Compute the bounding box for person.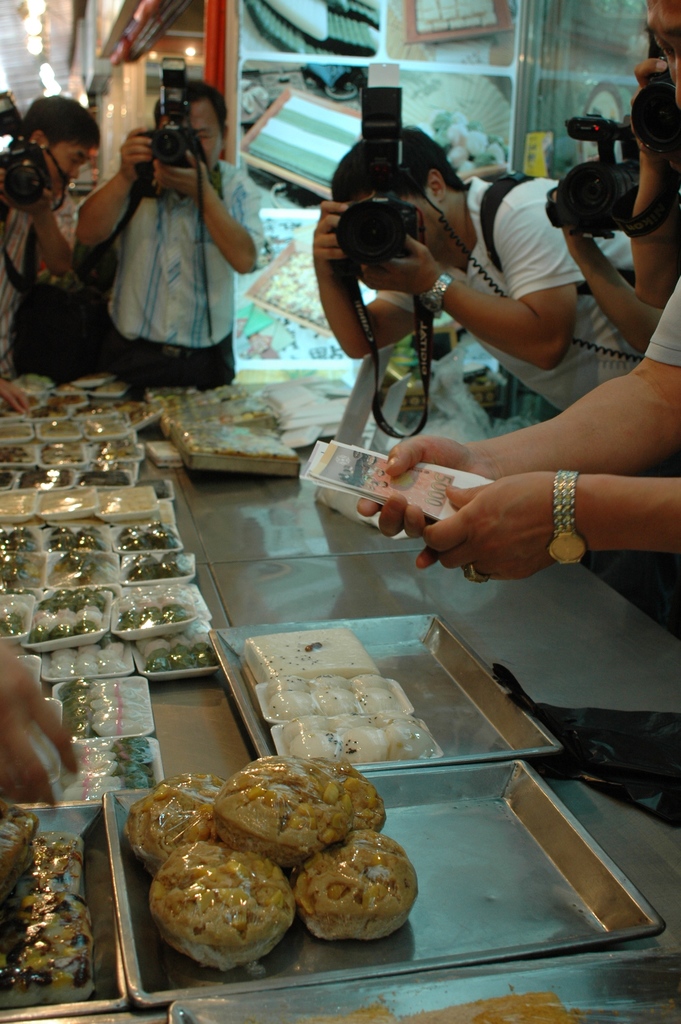
select_region(362, 0, 680, 609).
